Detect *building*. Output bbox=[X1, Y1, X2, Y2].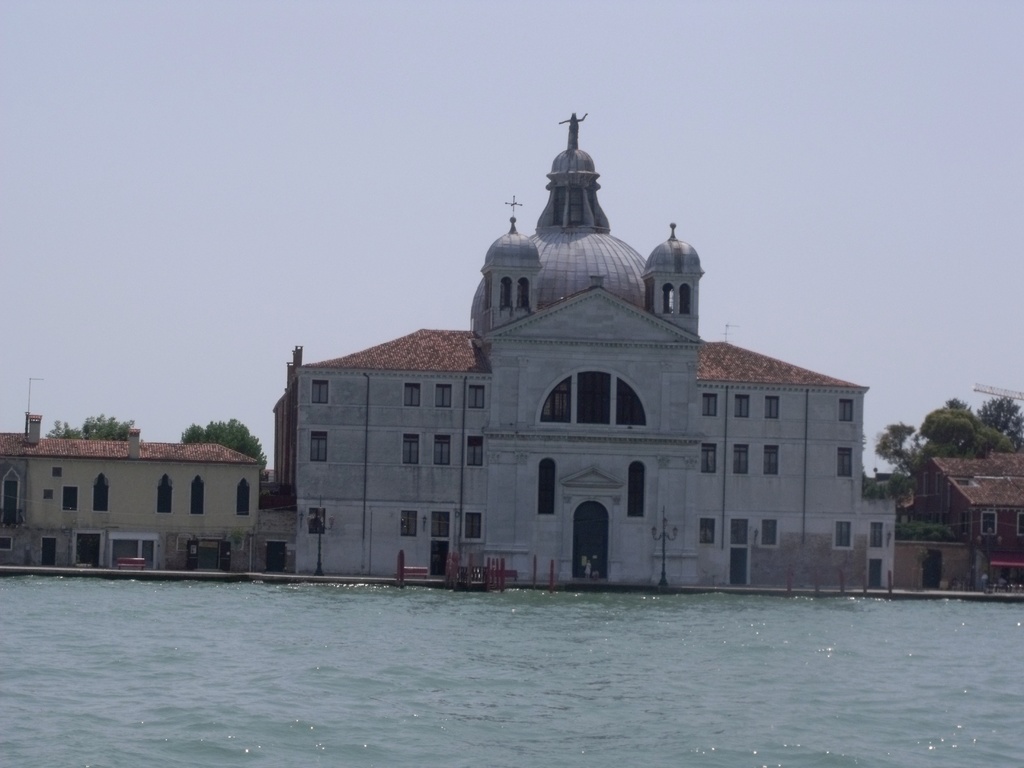
bbox=[263, 111, 897, 589].
